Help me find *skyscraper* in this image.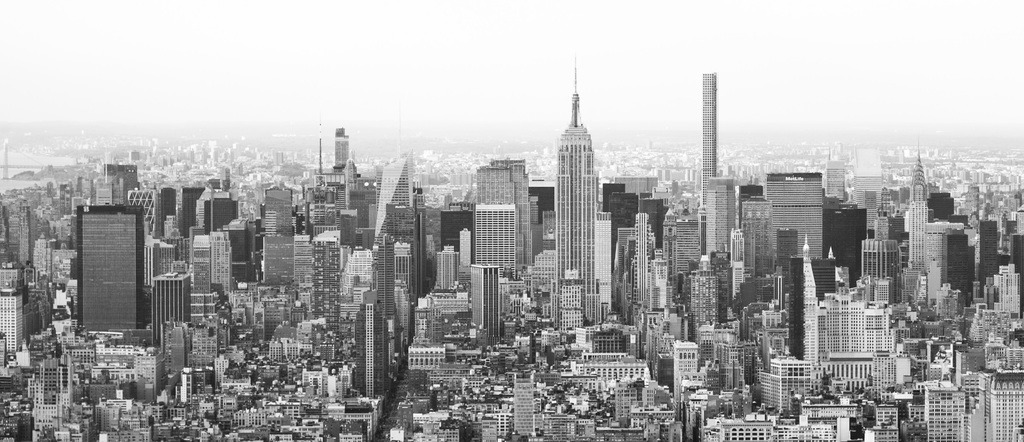
Found it: 179, 192, 203, 234.
